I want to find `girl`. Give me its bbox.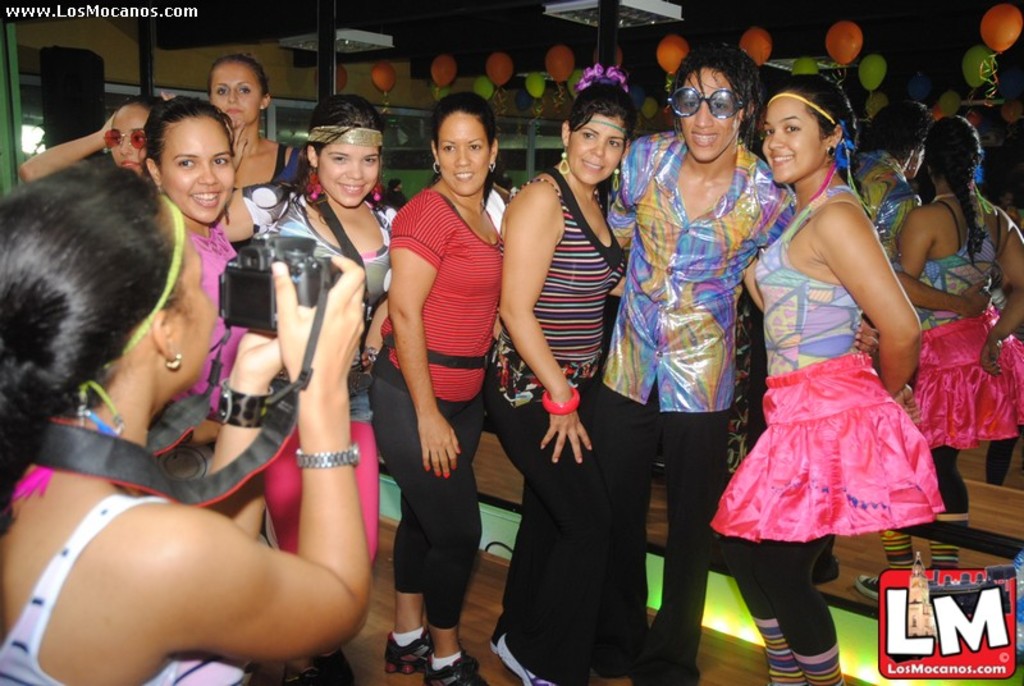
(x1=278, y1=102, x2=404, y2=554).
